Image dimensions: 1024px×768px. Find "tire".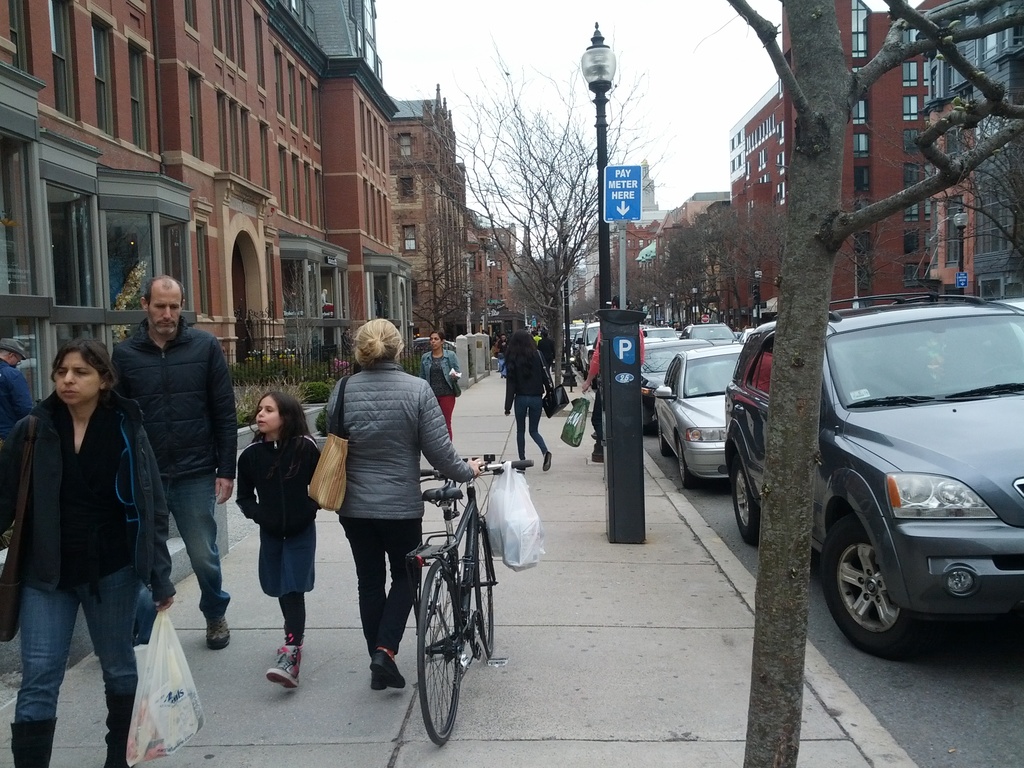
box=[415, 559, 462, 744].
